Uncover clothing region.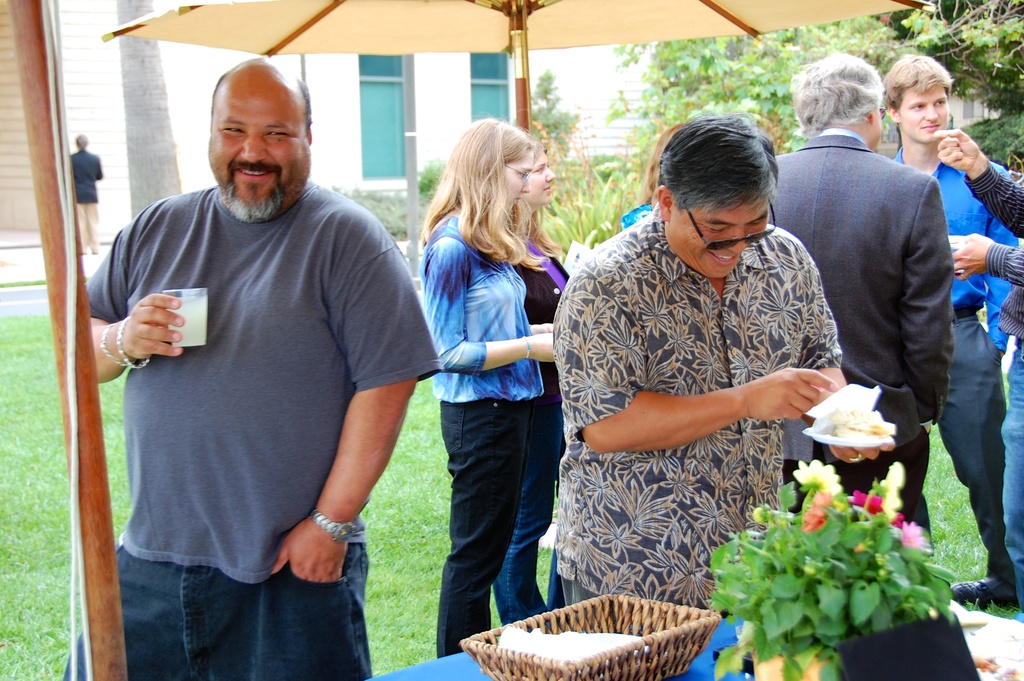
Uncovered: bbox(543, 198, 656, 612).
